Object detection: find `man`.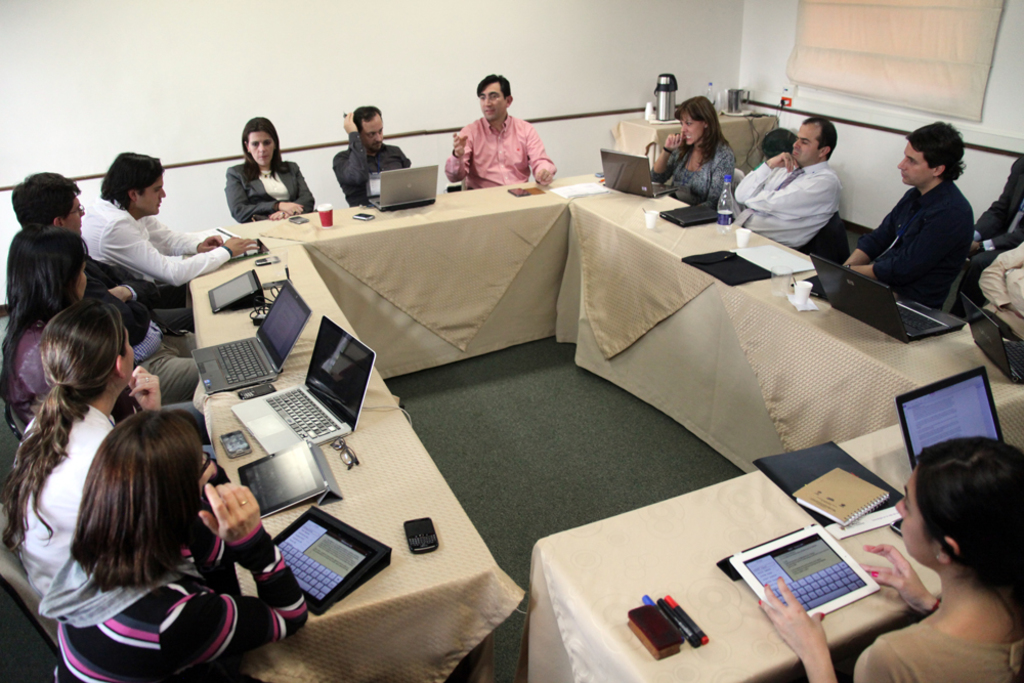
729, 115, 838, 247.
